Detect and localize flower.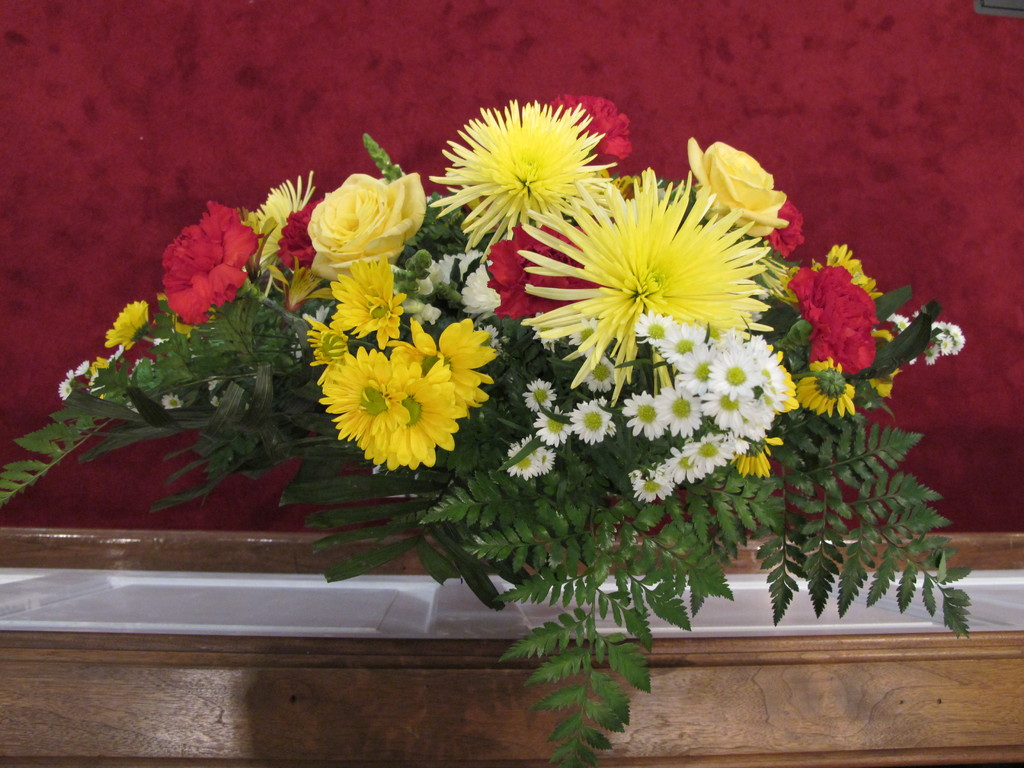
Localized at bbox=(824, 239, 886, 307).
